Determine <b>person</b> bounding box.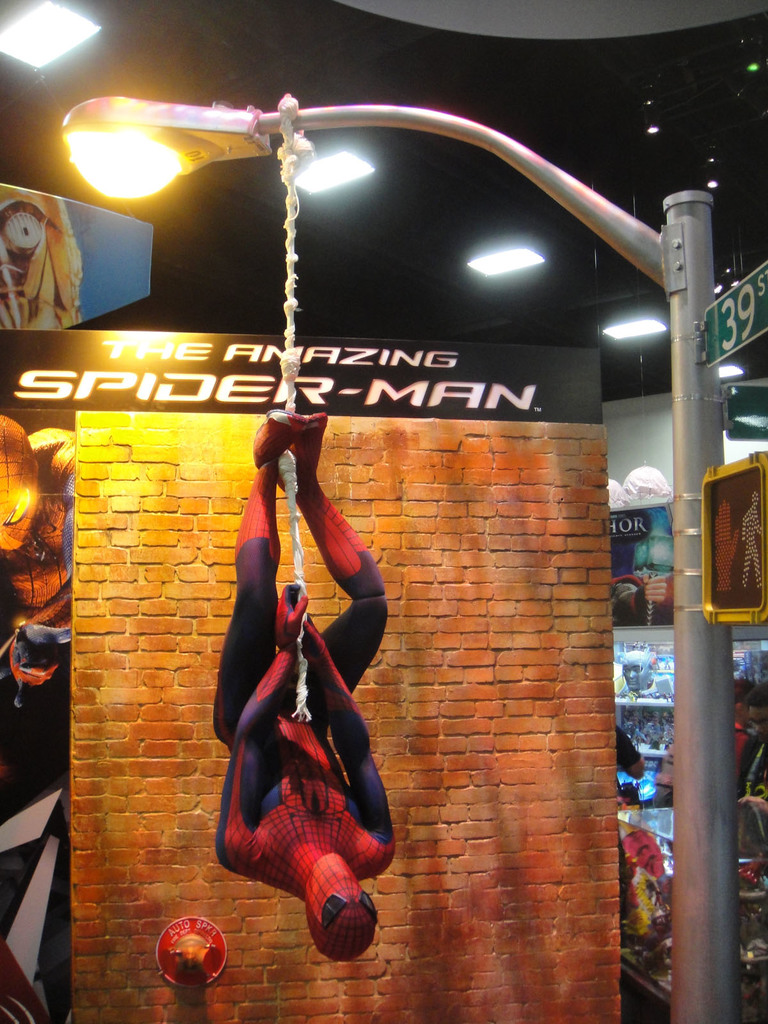
Determined: <bbox>0, 414, 78, 720</bbox>.
